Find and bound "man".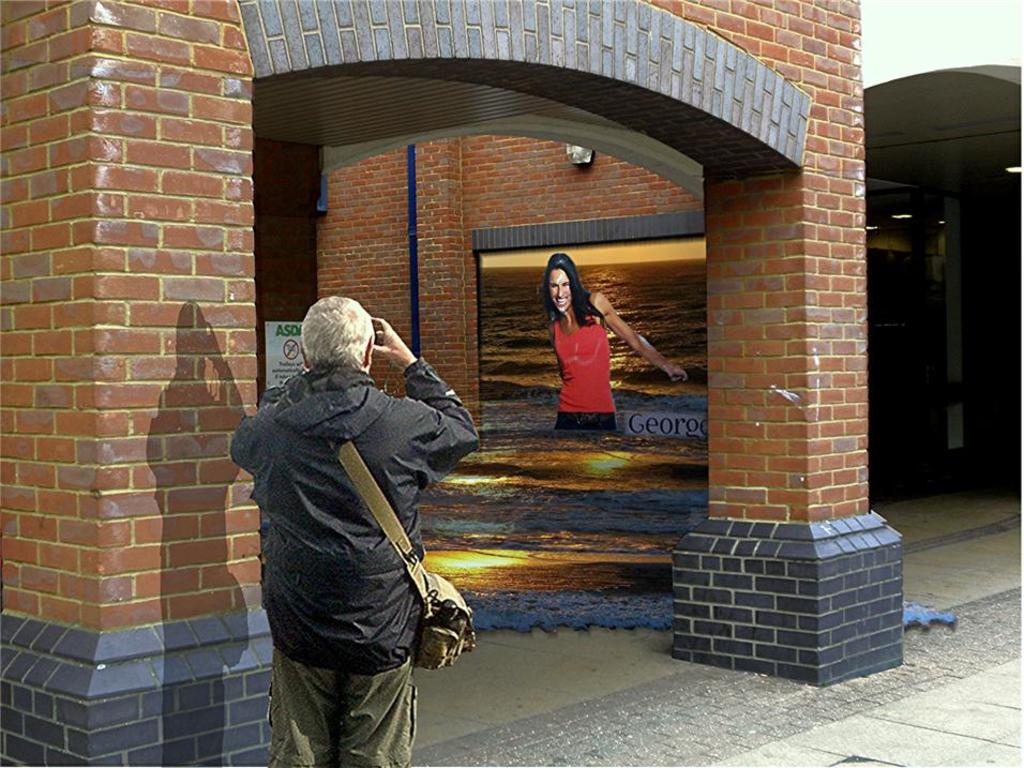
Bound: 234,260,487,767.
